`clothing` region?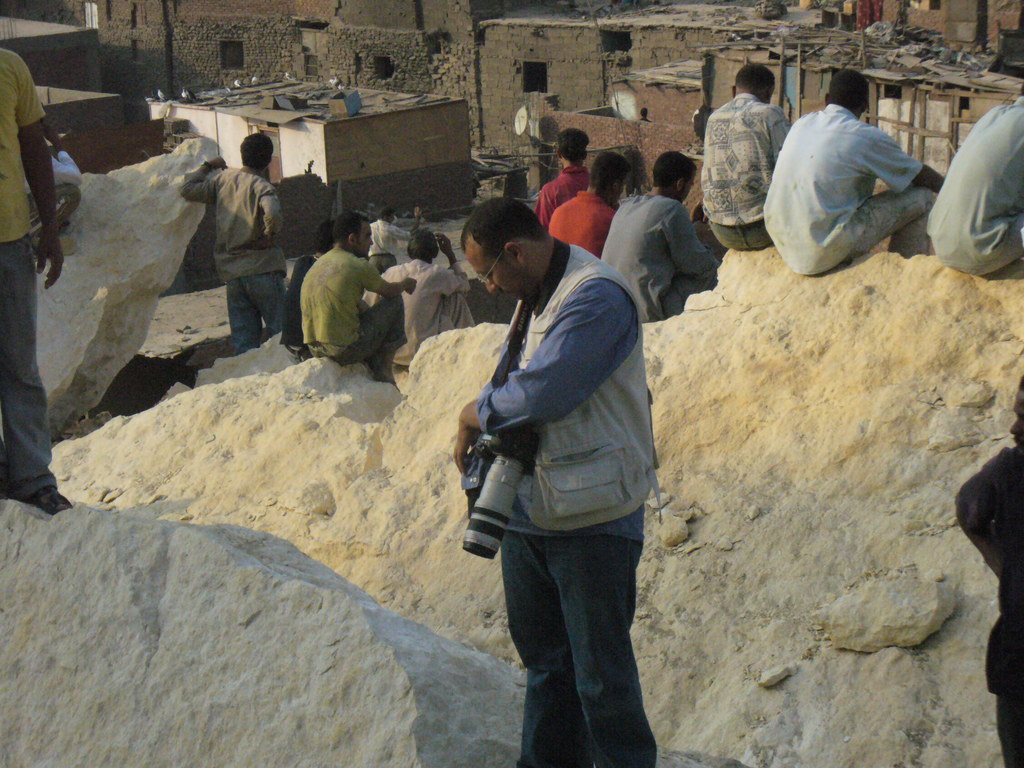
box(370, 244, 473, 372)
